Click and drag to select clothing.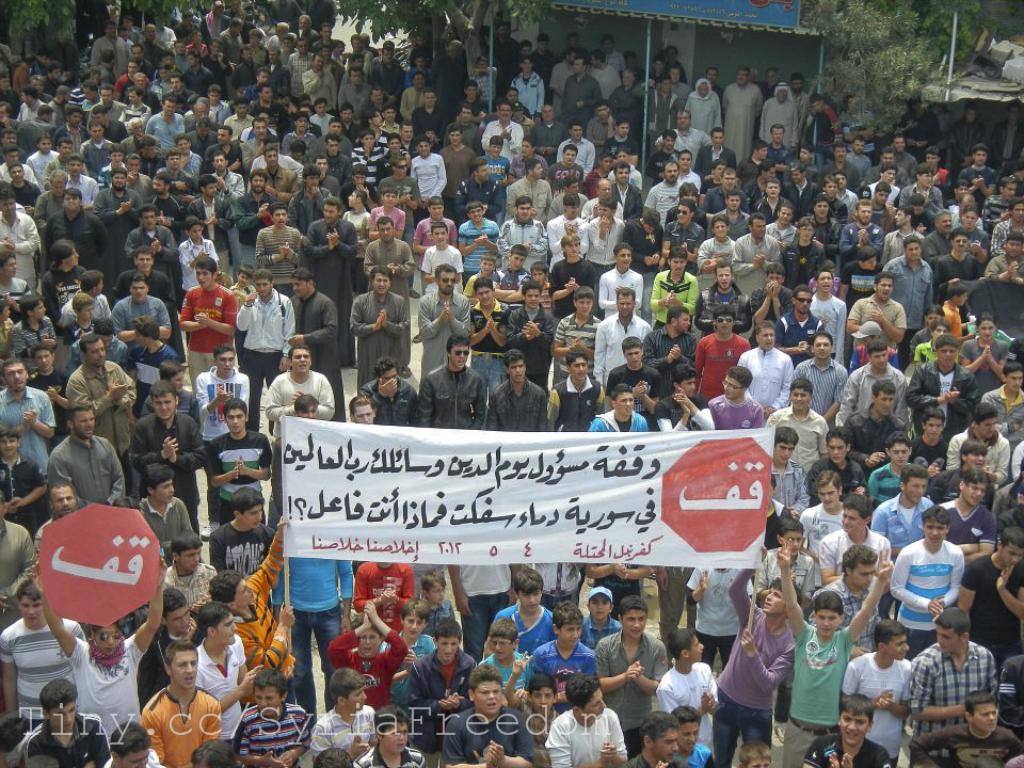
Selection: (x1=625, y1=217, x2=663, y2=278).
